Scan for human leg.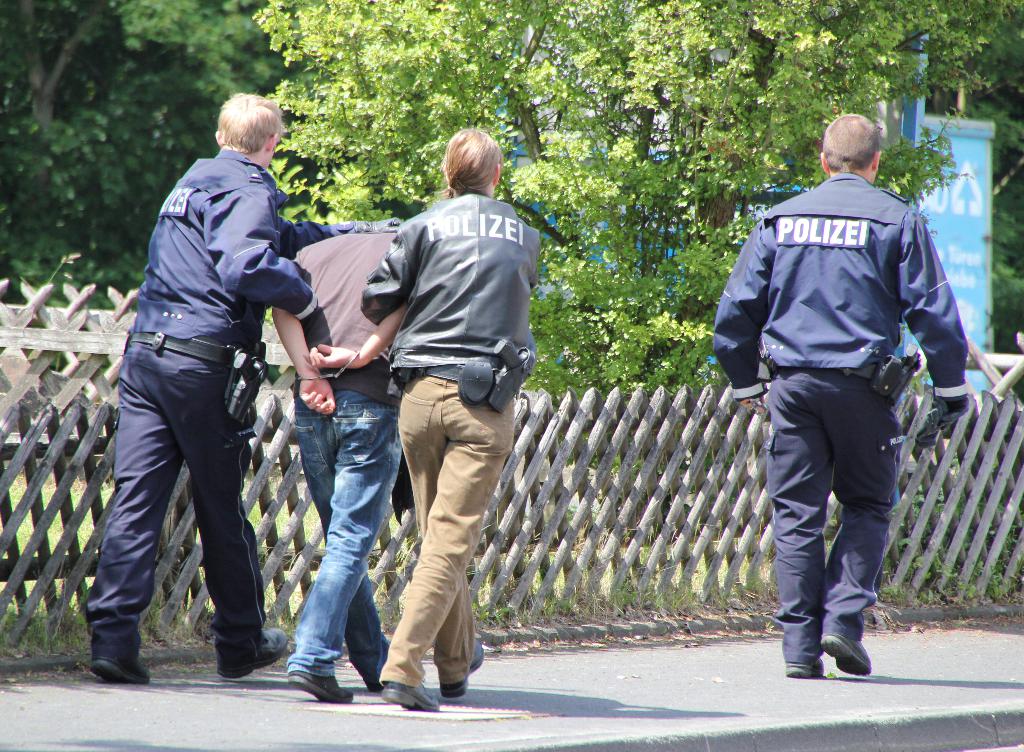
Scan result: bbox(93, 328, 184, 689).
